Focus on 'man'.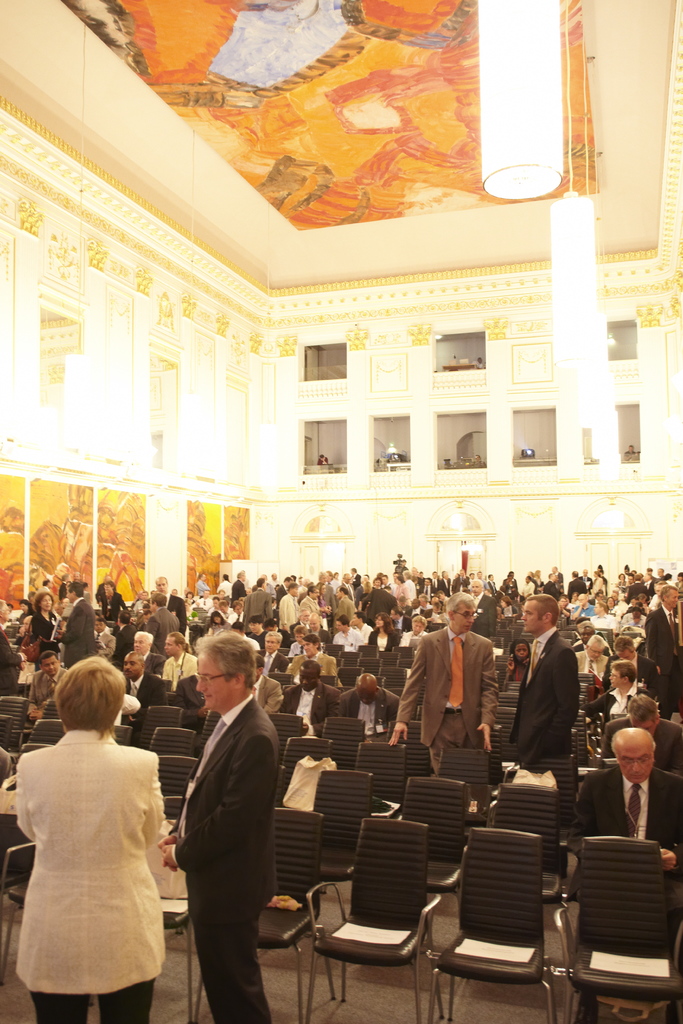
Focused at select_region(287, 666, 341, 732).
